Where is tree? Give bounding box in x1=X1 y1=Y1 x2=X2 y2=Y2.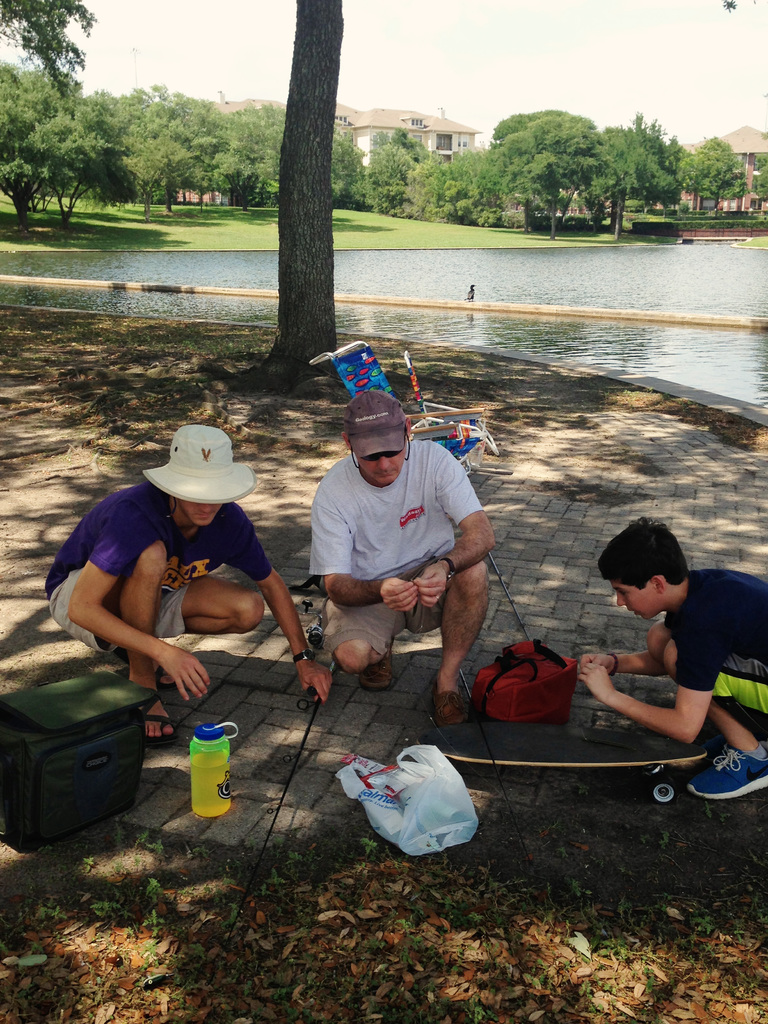
x1=179 y1=109 x2=269 y2=212.
